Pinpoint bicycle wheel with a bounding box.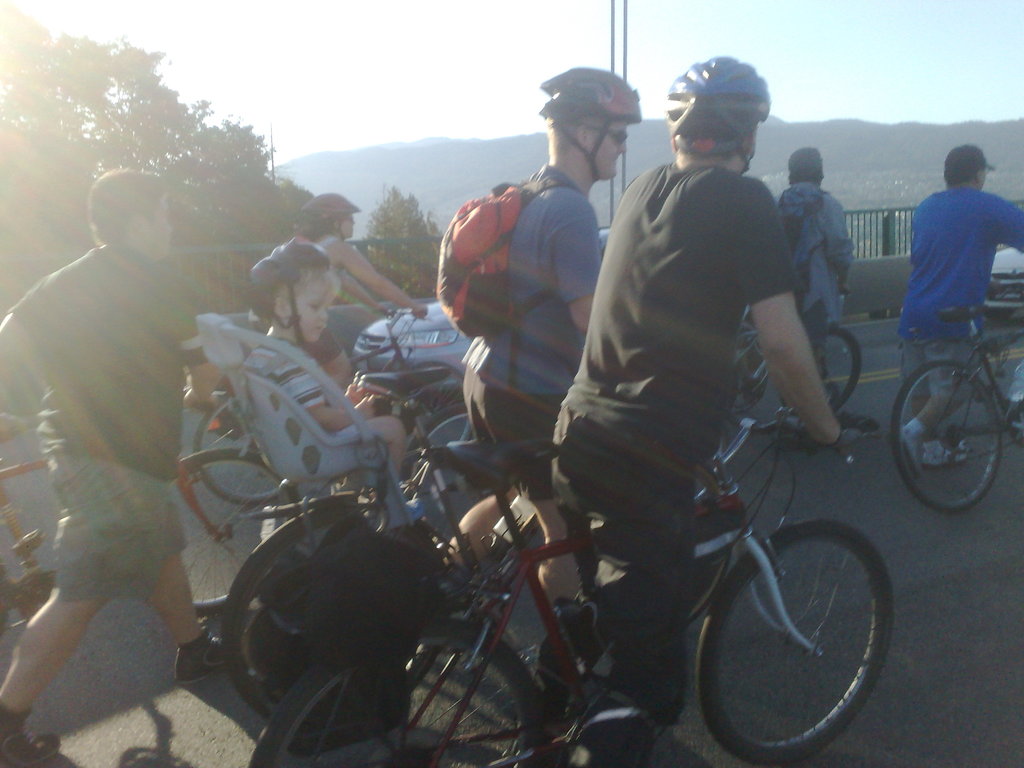
bbox=(404, 410, 511, 541).
